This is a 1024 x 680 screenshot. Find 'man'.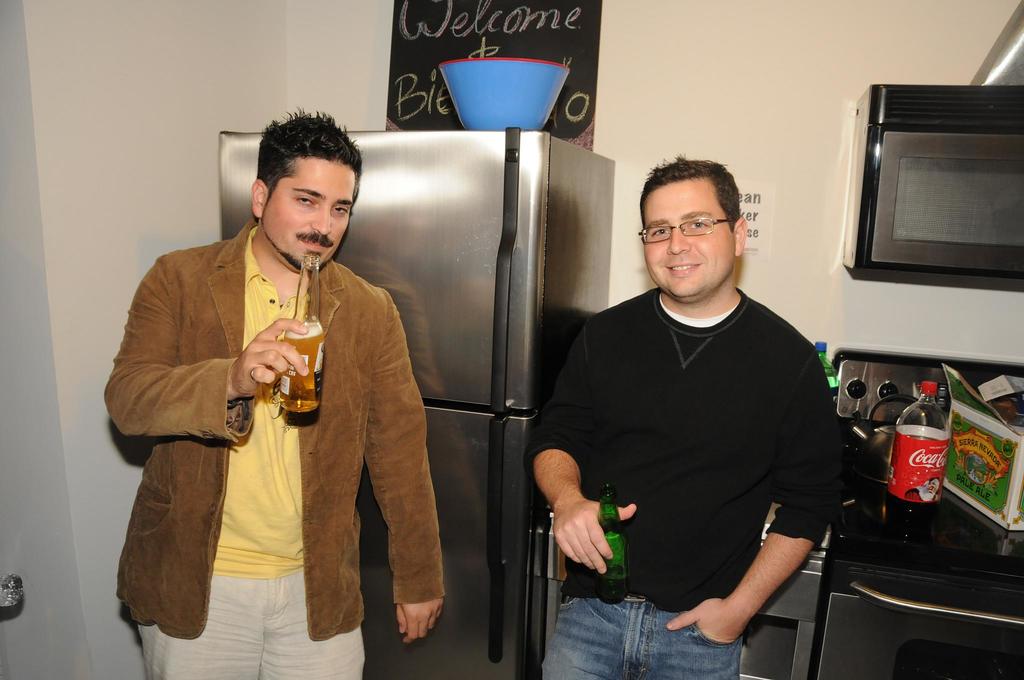
Bounding box: 536:156:858:661.
